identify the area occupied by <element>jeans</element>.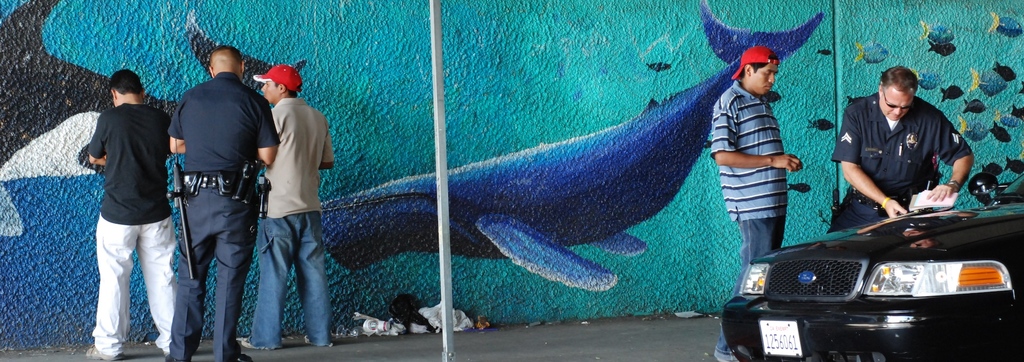
Area: x1=251 y1=209 x2=332 y2=348.
